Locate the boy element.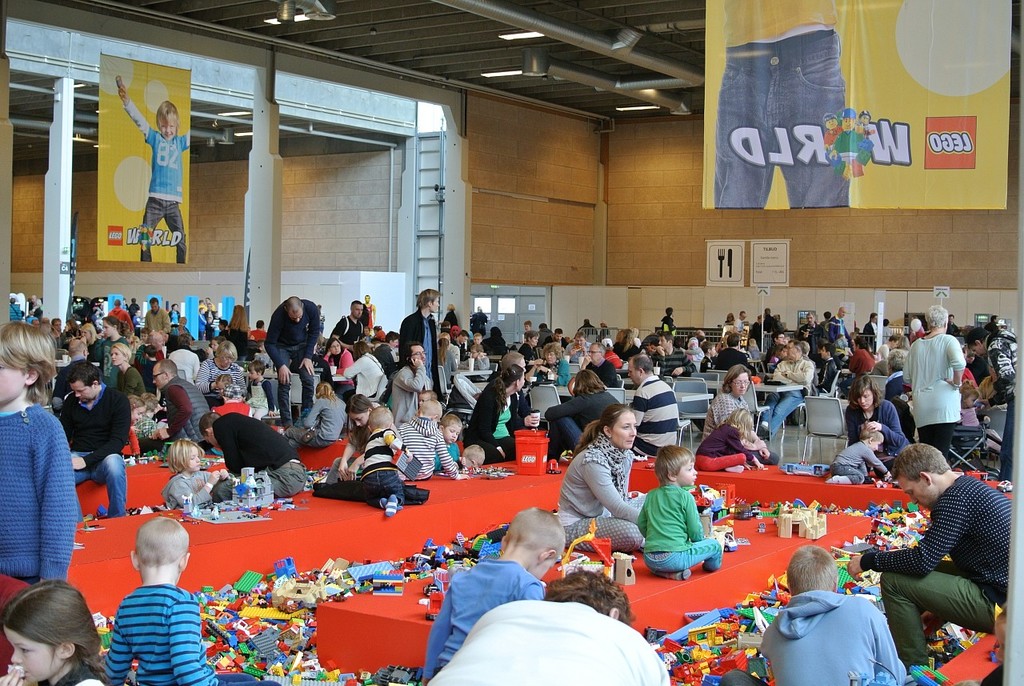
Element bbox: <region>241, 363, 282, 416</region>.
